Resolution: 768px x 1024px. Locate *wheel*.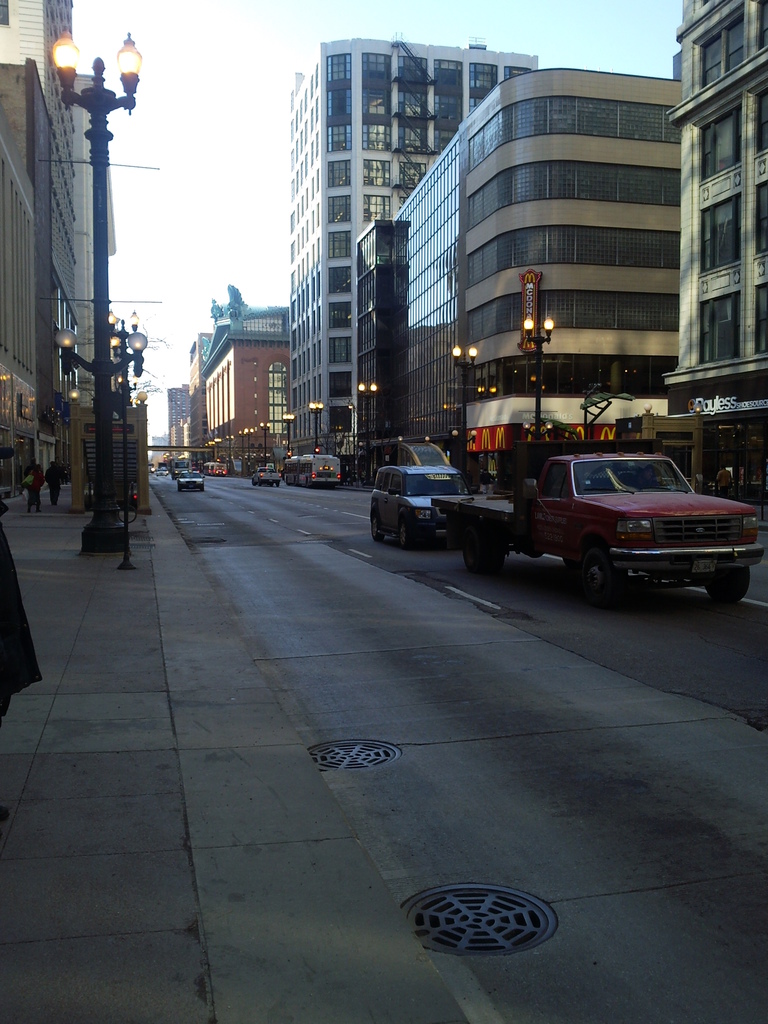
x1=399 y1=522 x2=413 y2=552.
